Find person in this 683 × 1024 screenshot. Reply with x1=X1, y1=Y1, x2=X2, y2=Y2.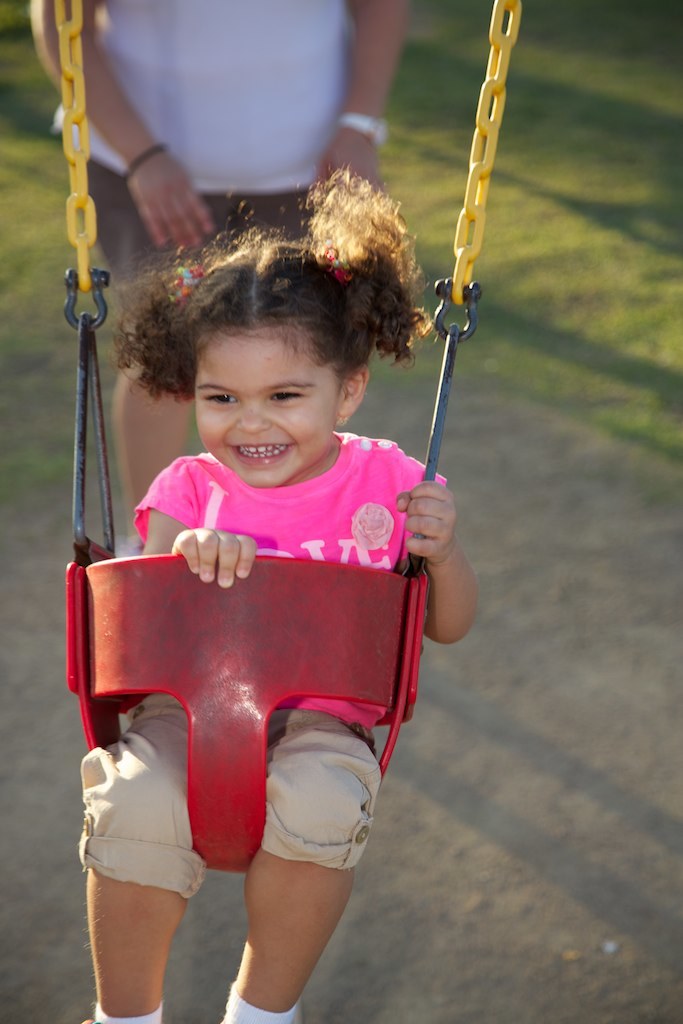
x1=70, y1=157, x2=475, y2=1023.
